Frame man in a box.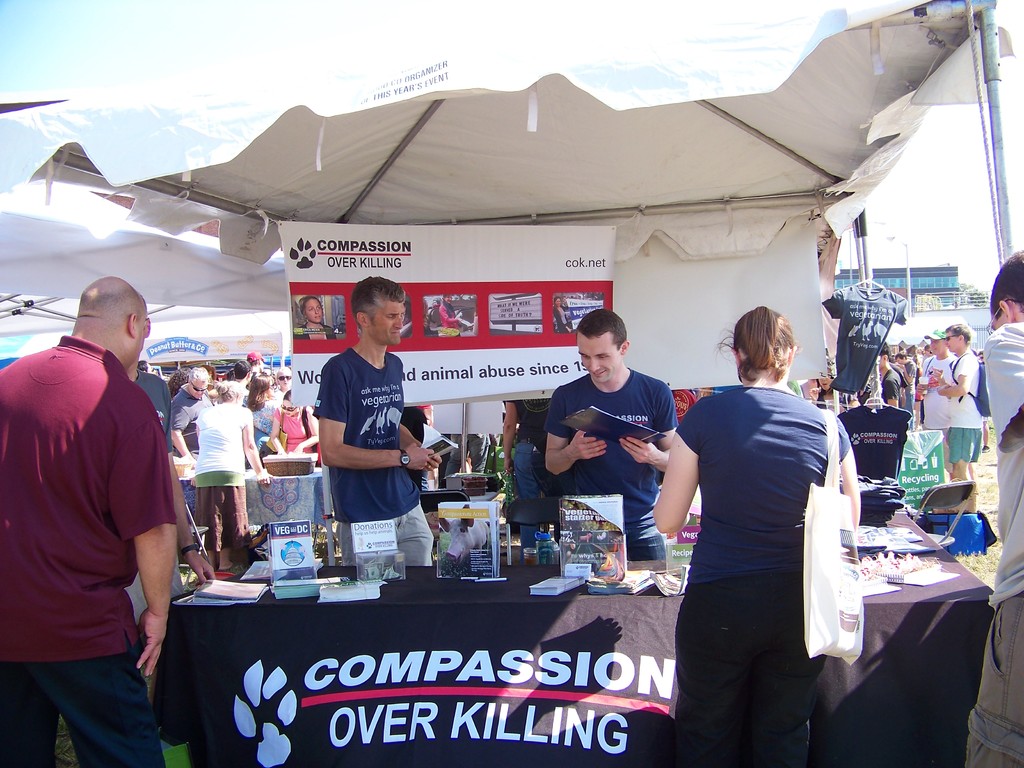
left=124, top=356, right=176, bottom=462.
